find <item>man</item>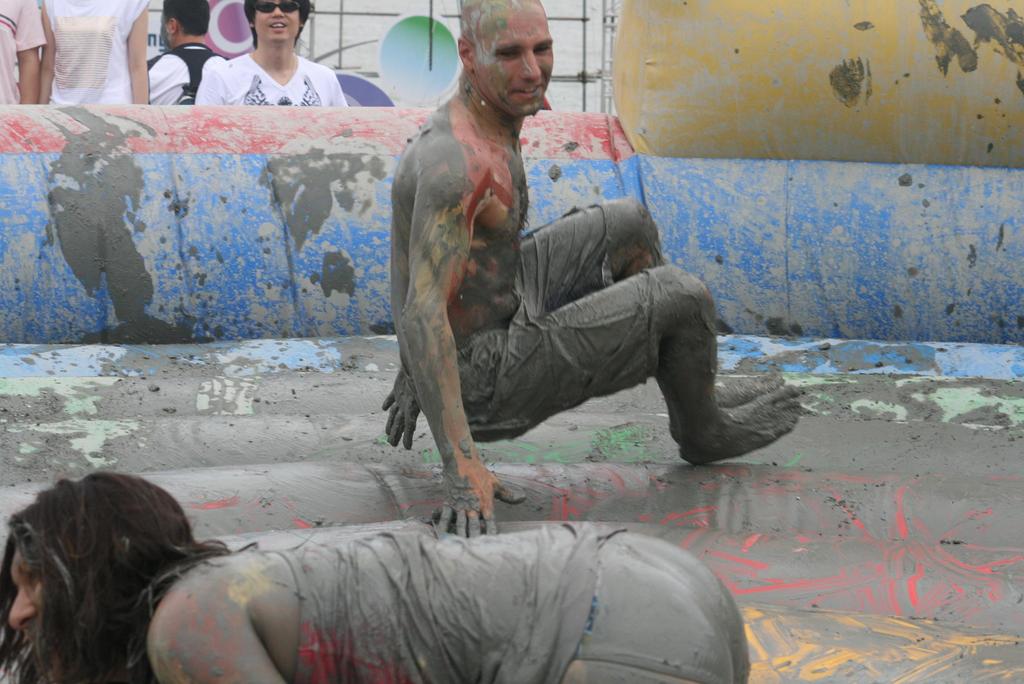
box(190, 0, 346, 110)
